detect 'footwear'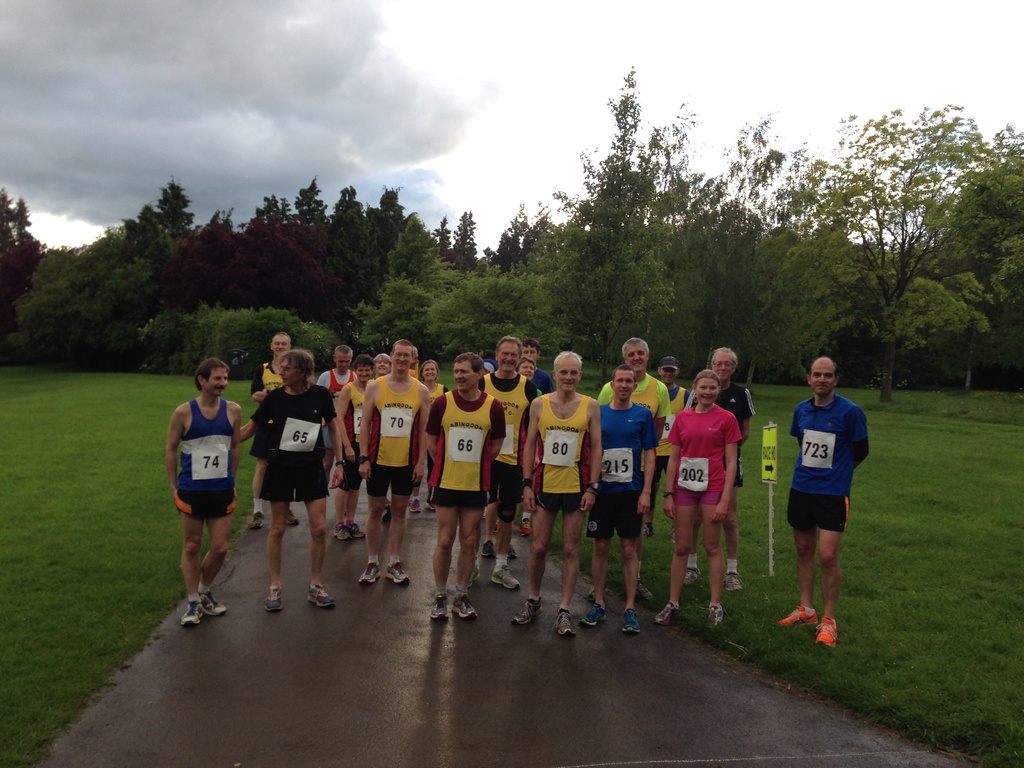
724:566:743:593
